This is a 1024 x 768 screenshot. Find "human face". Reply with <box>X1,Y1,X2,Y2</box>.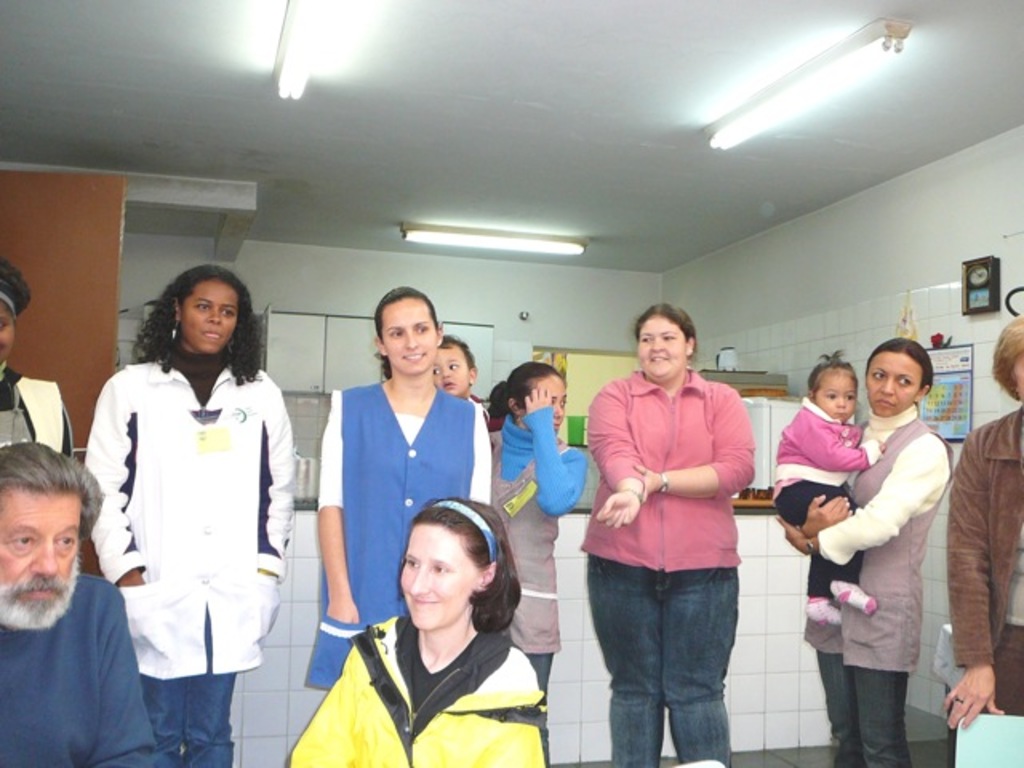
<box>539,379,568,432</box>.
